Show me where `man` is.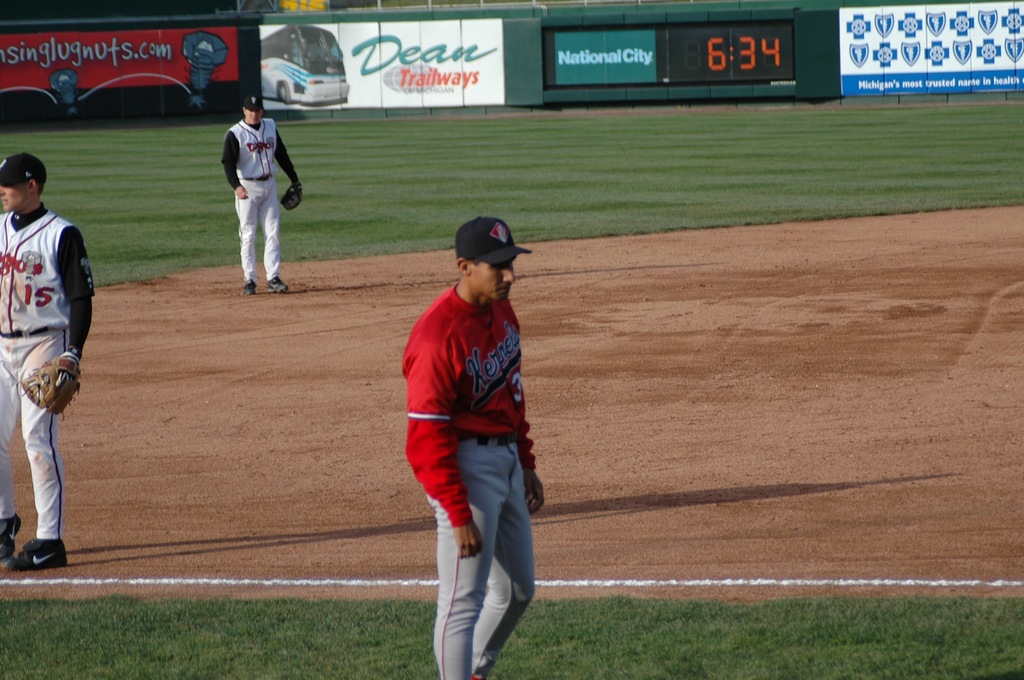
`man` is at 392,197,555,669.
